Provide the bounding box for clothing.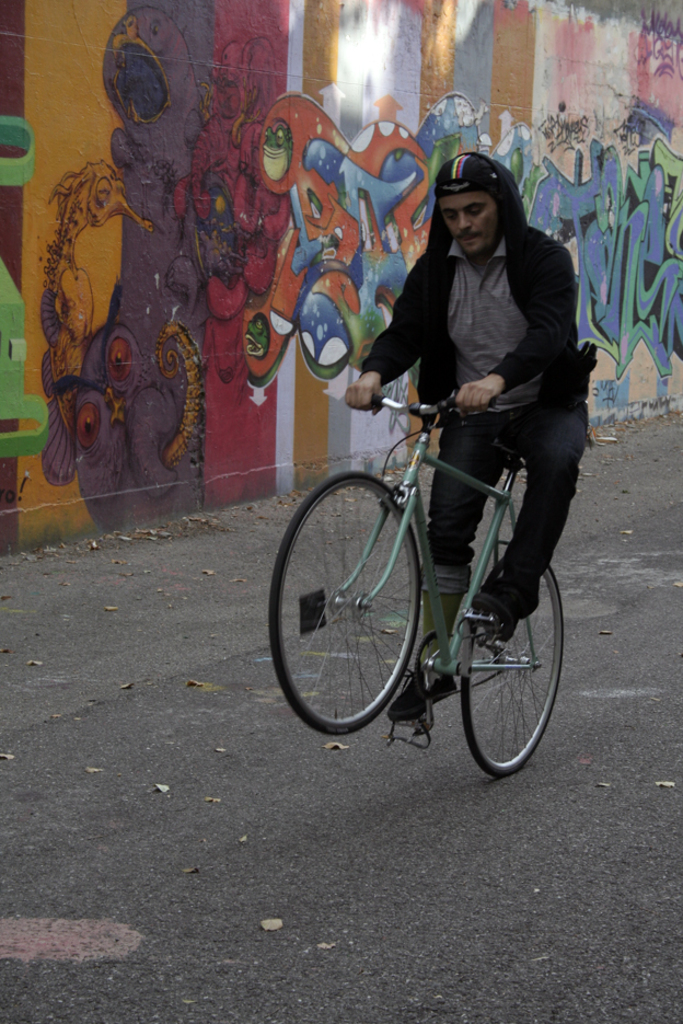
{"left": 359, "top": 217, "right": 603, "bottom": 655}.
